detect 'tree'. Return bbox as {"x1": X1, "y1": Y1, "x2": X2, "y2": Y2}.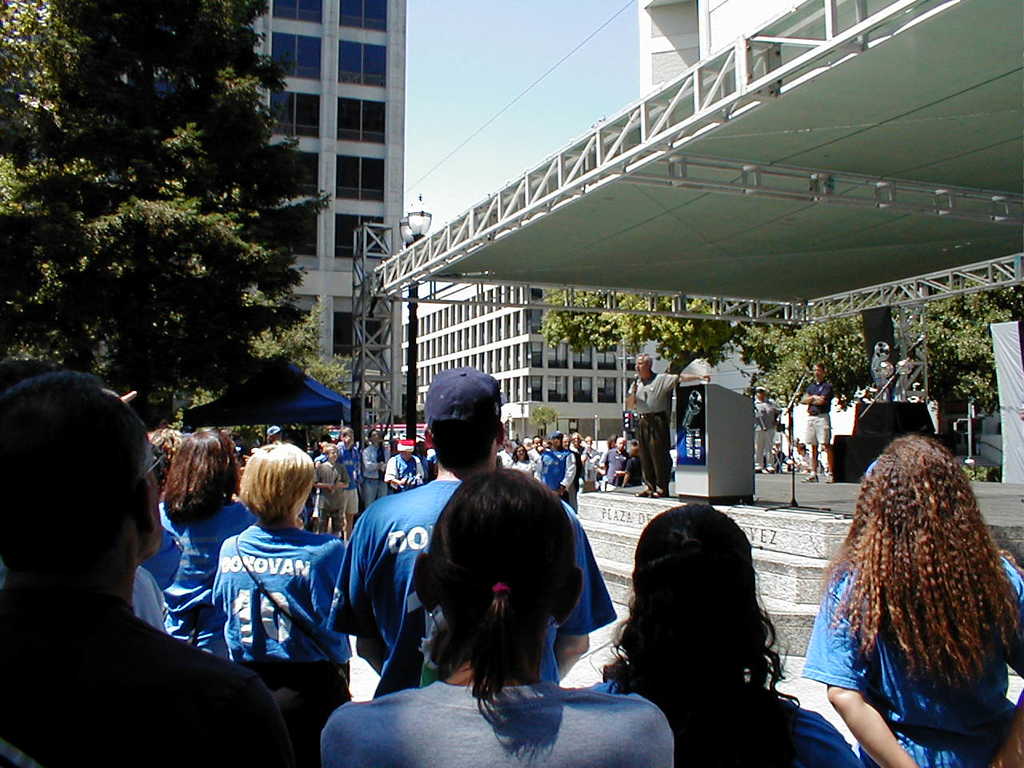
{"x1": 727, "y1": 282, "x2": 1023, "y2": 453}.
